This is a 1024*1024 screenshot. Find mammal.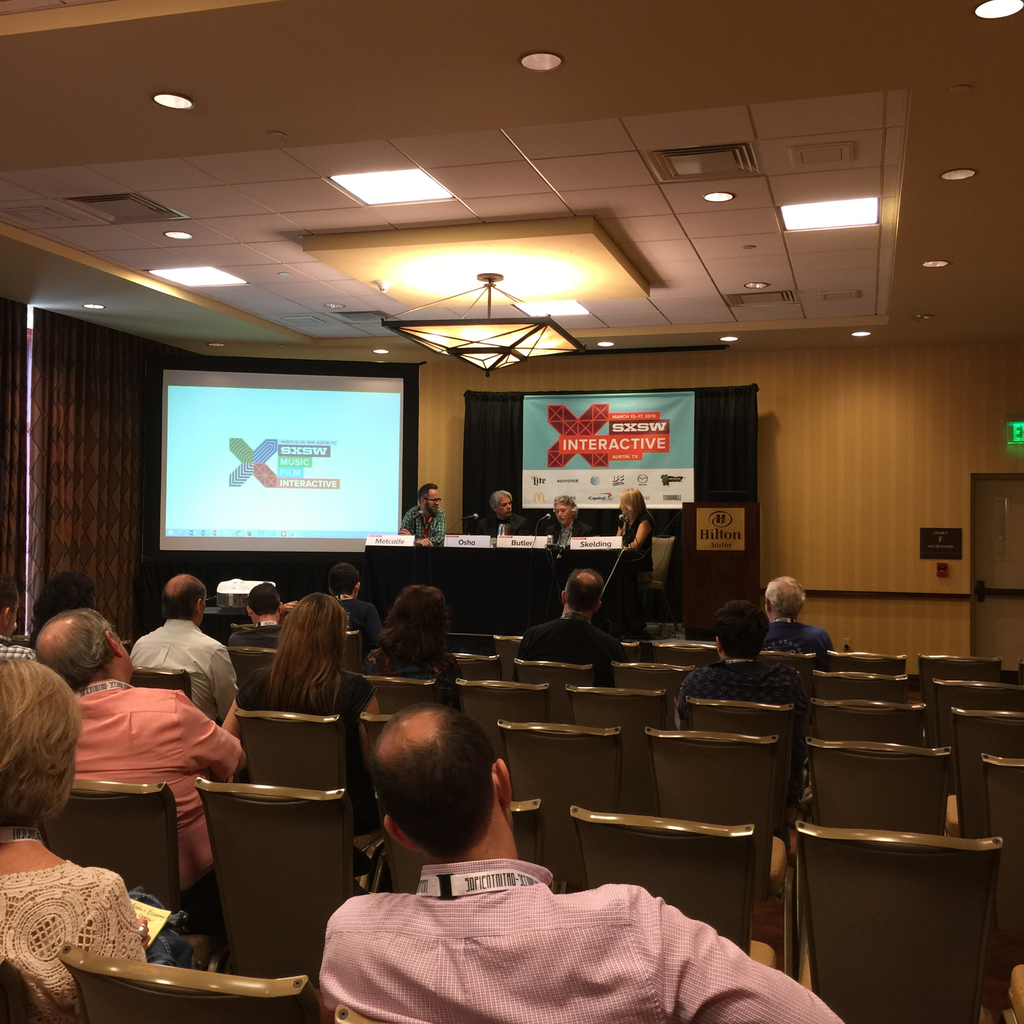
Bounding box: <region>27, 603, 246, 904</region>.
